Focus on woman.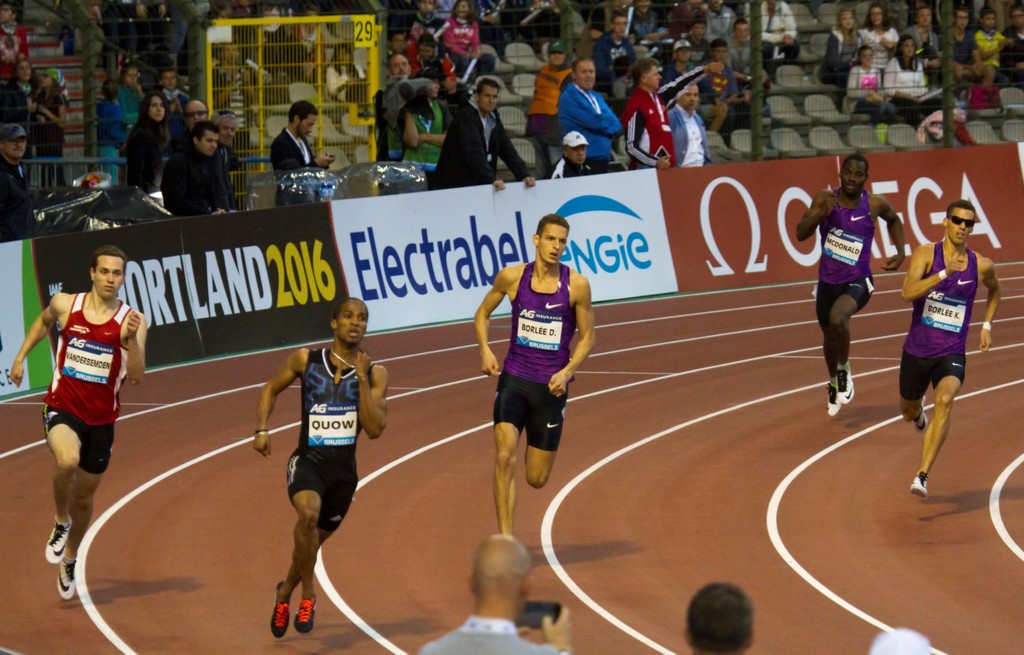
Focused at crop(876, 24, 979, 159).
